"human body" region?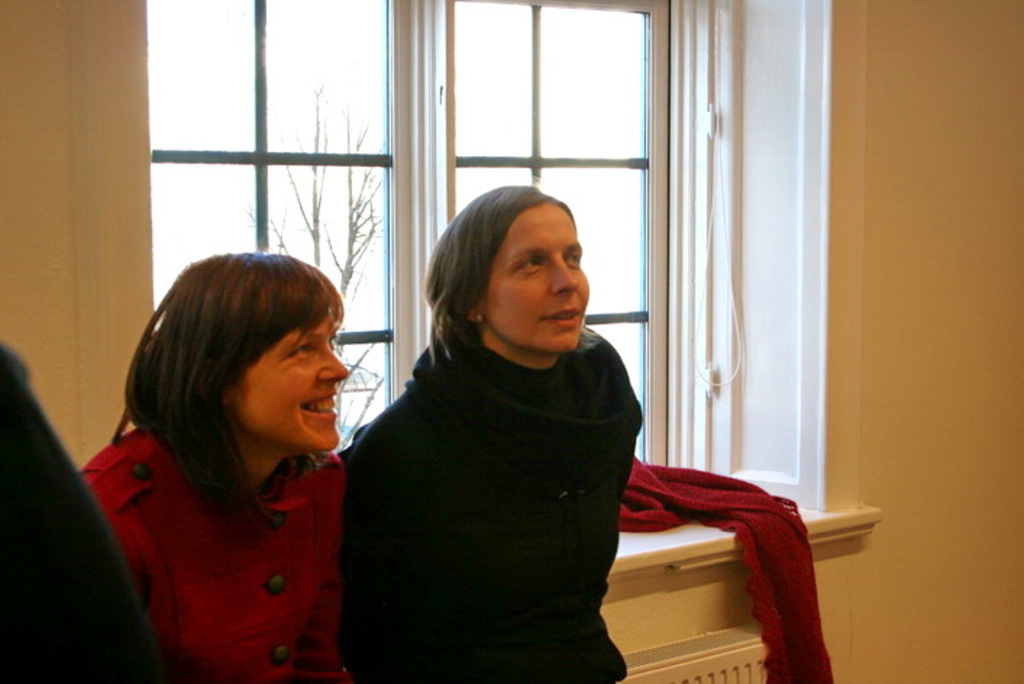
box=[330, 193, 676, 672]
